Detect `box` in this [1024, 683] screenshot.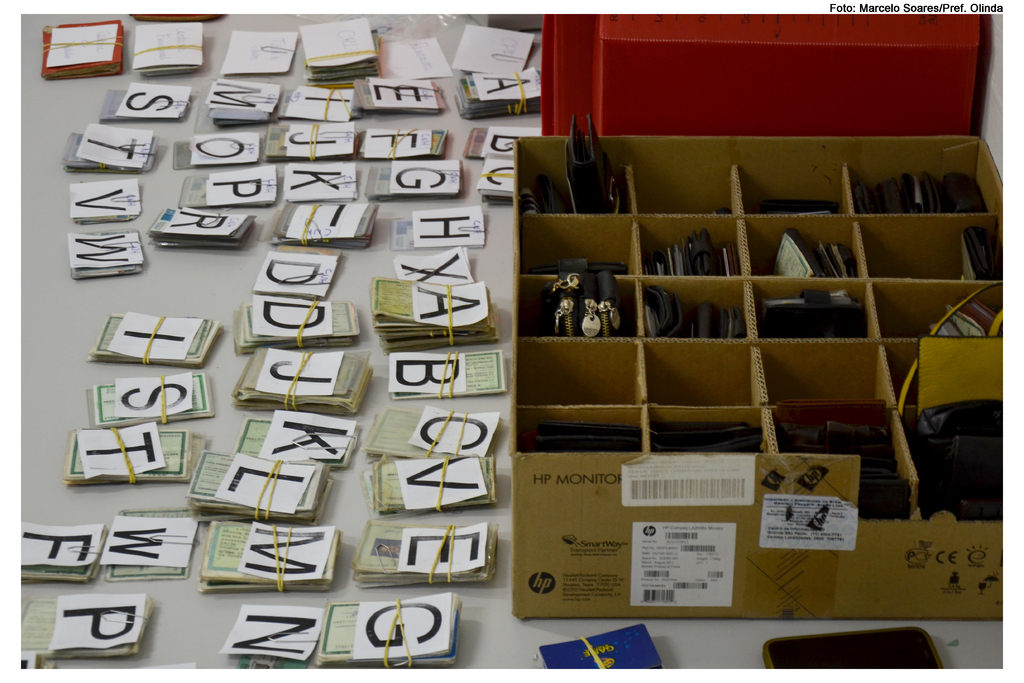
Detection: box(515, 135, 1023, 621).
